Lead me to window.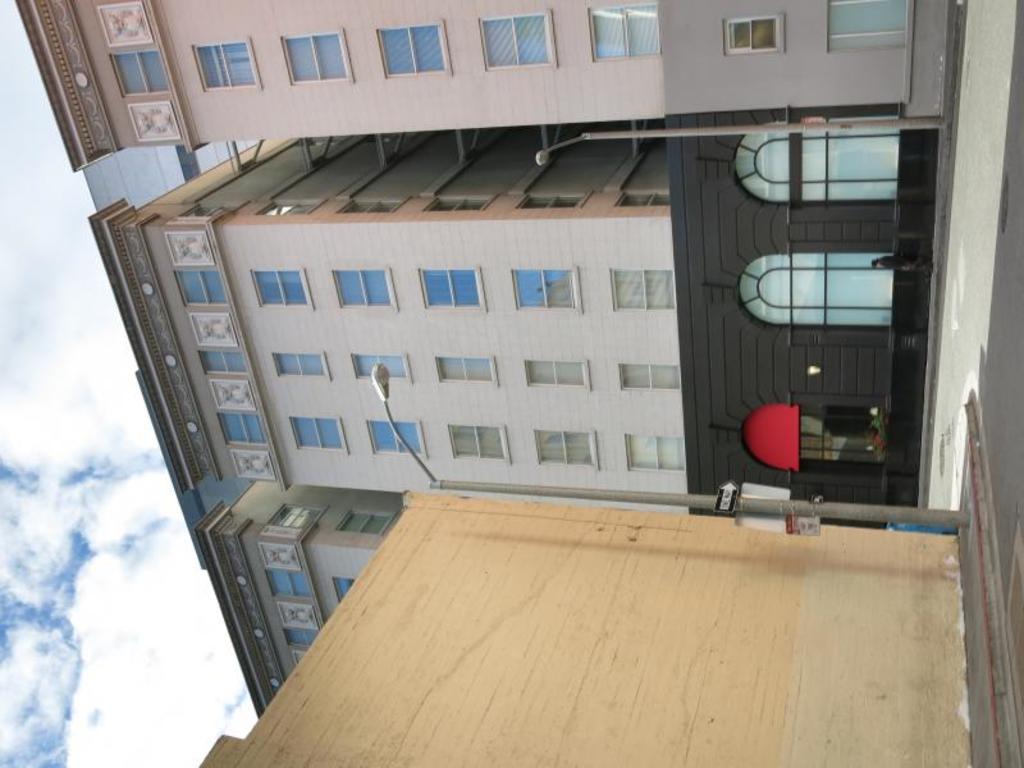
Lead to [x1=279, y1=626, x2=321, y2=653].
